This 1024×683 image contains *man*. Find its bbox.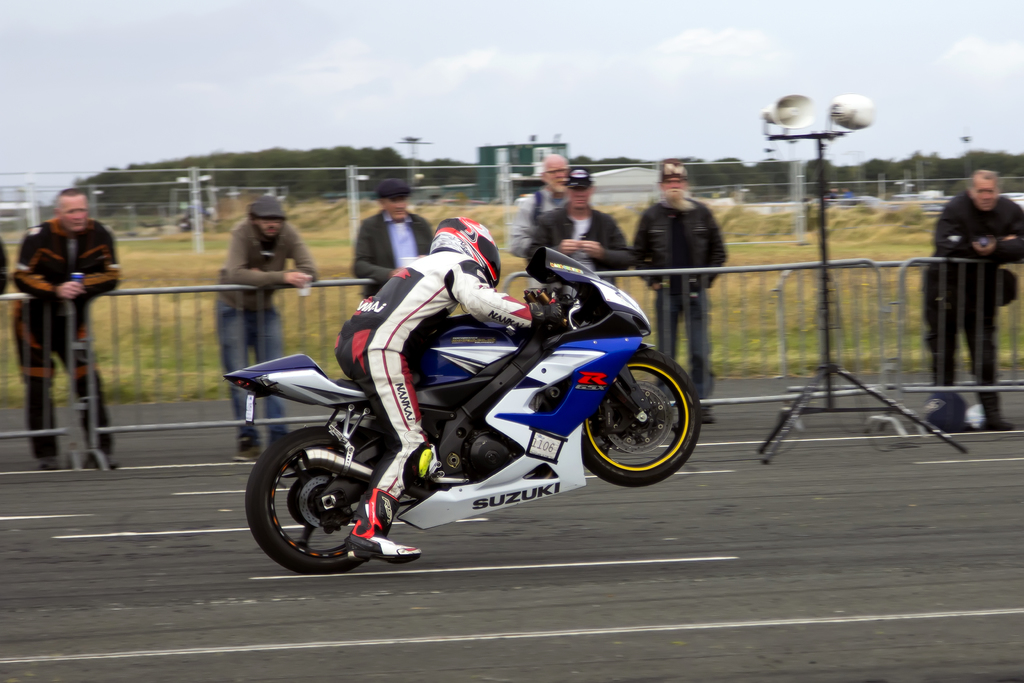
locate(500, 157, 568, 273).
